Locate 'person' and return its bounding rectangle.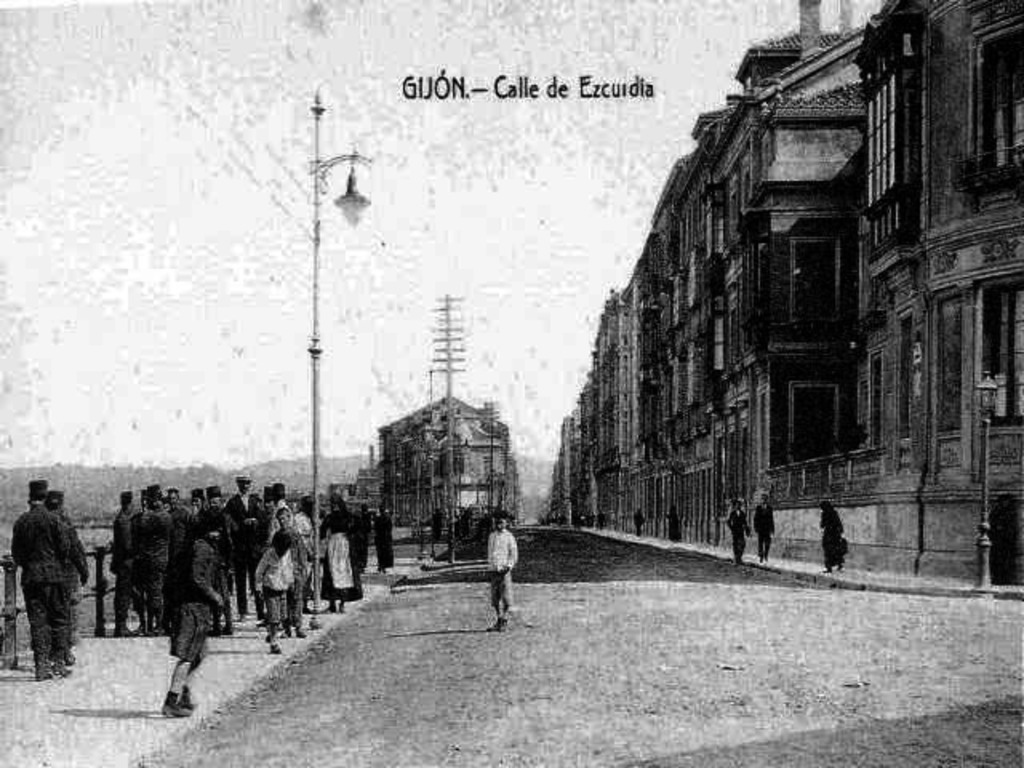
192:486:210:509.
